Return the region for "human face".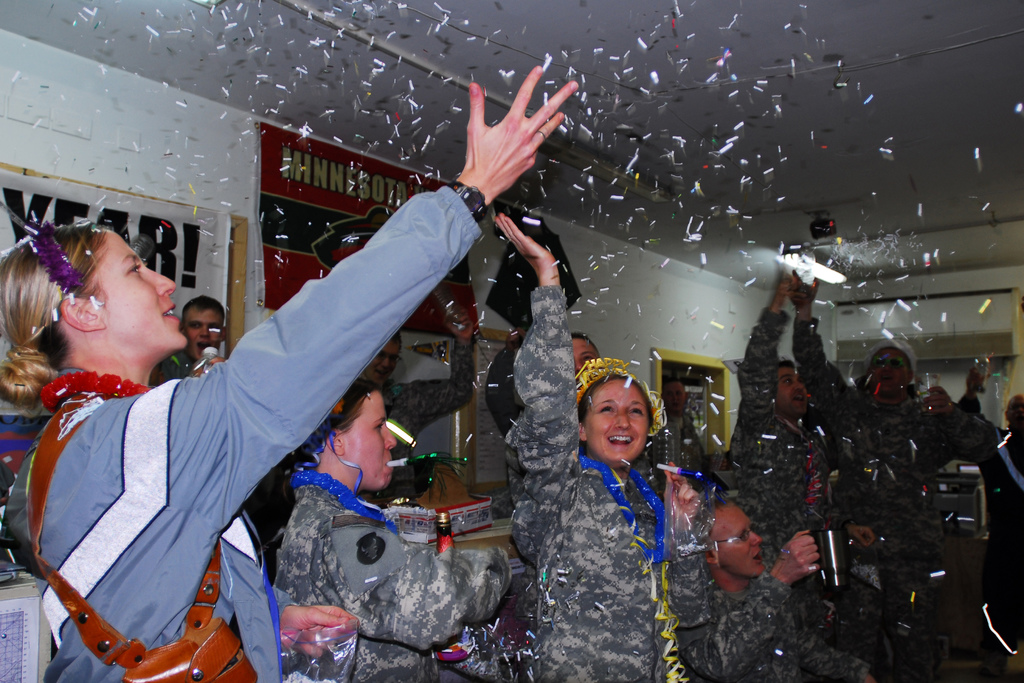
367:340:401:384.
